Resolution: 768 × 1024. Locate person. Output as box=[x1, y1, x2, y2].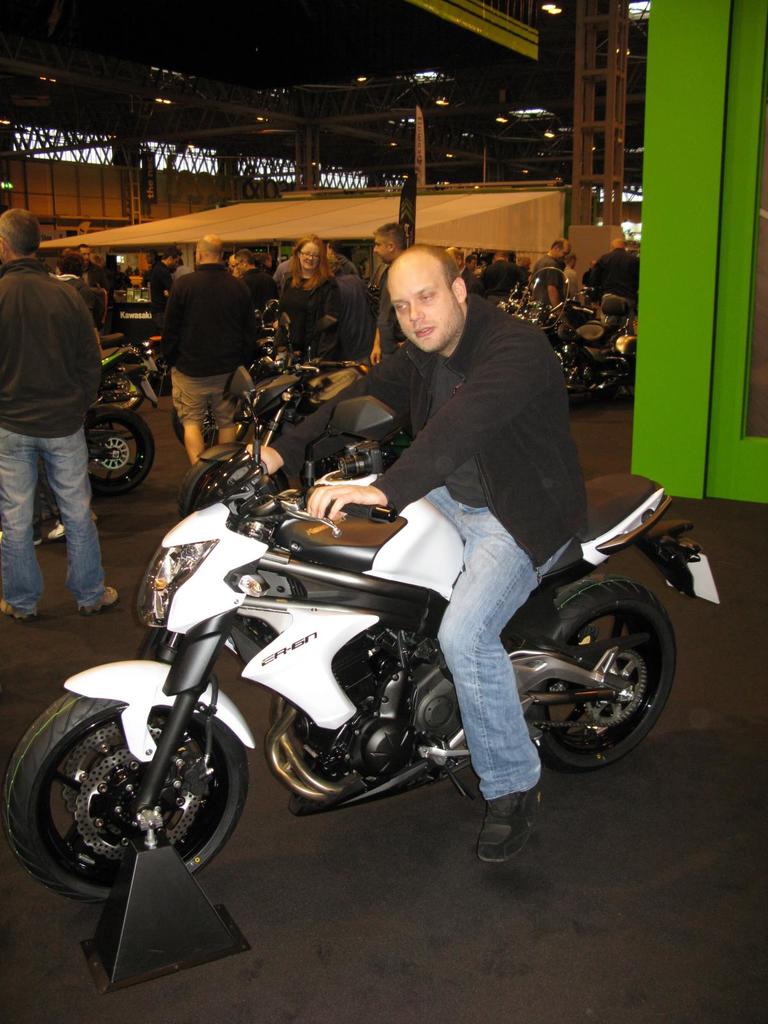
box=[463, 250, 480, 293].
